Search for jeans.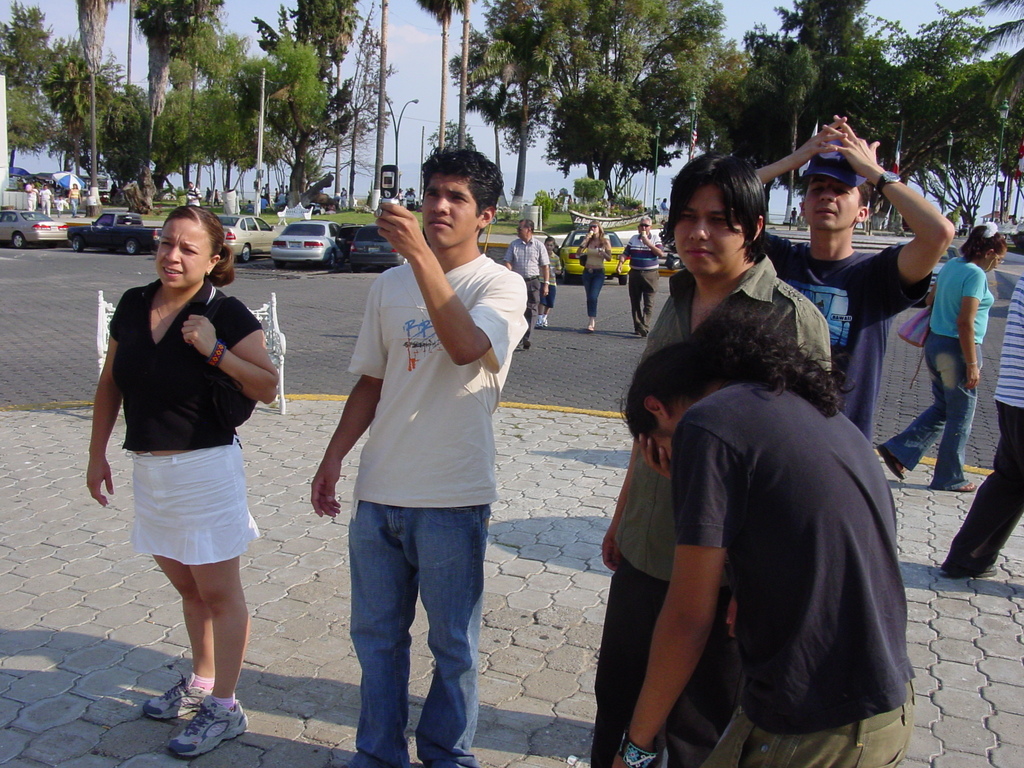
Found at <region>582, 270, 606, 315</region>.
